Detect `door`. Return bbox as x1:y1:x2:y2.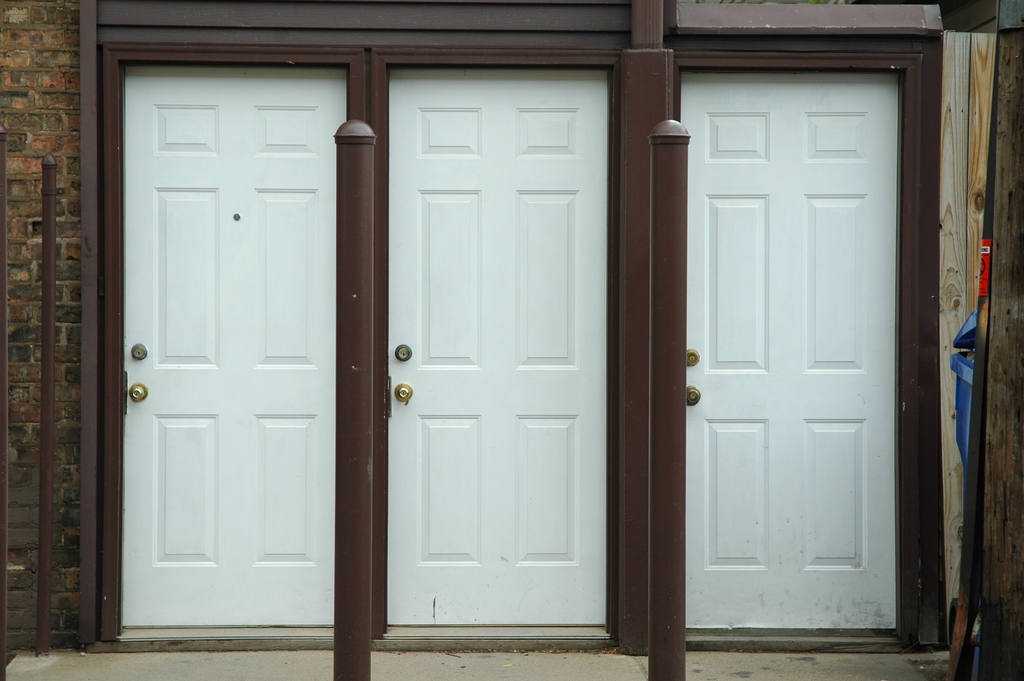
122:65:343:629.
